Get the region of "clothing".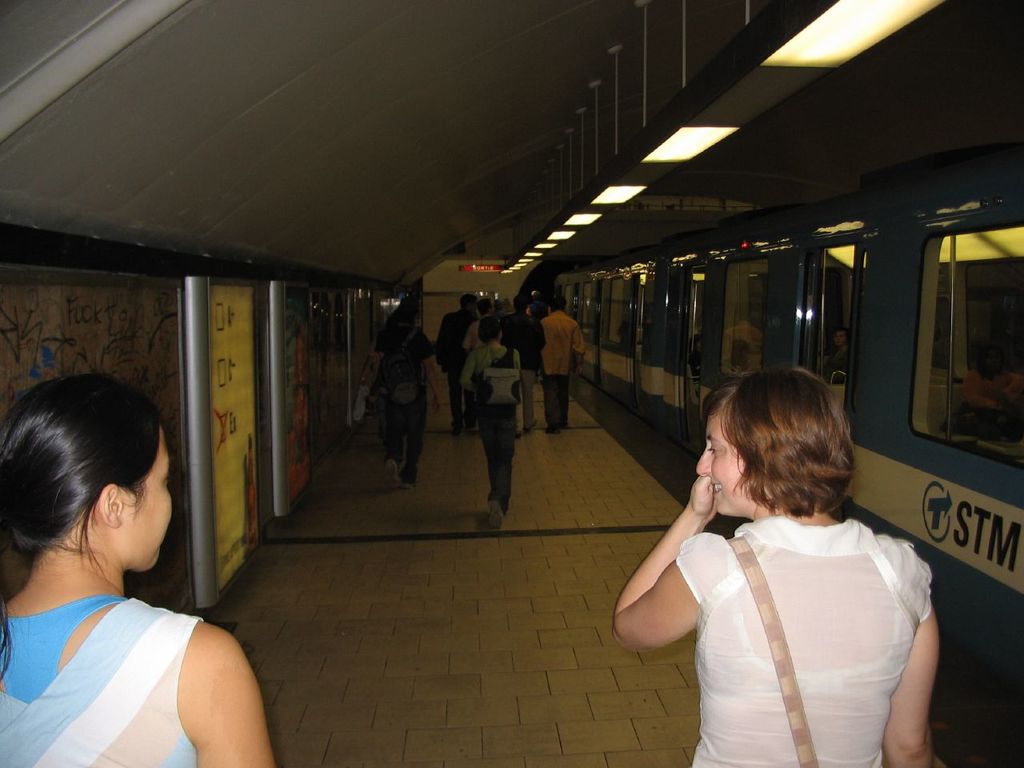
[left=370, top=314, right=434, bottom=483].
